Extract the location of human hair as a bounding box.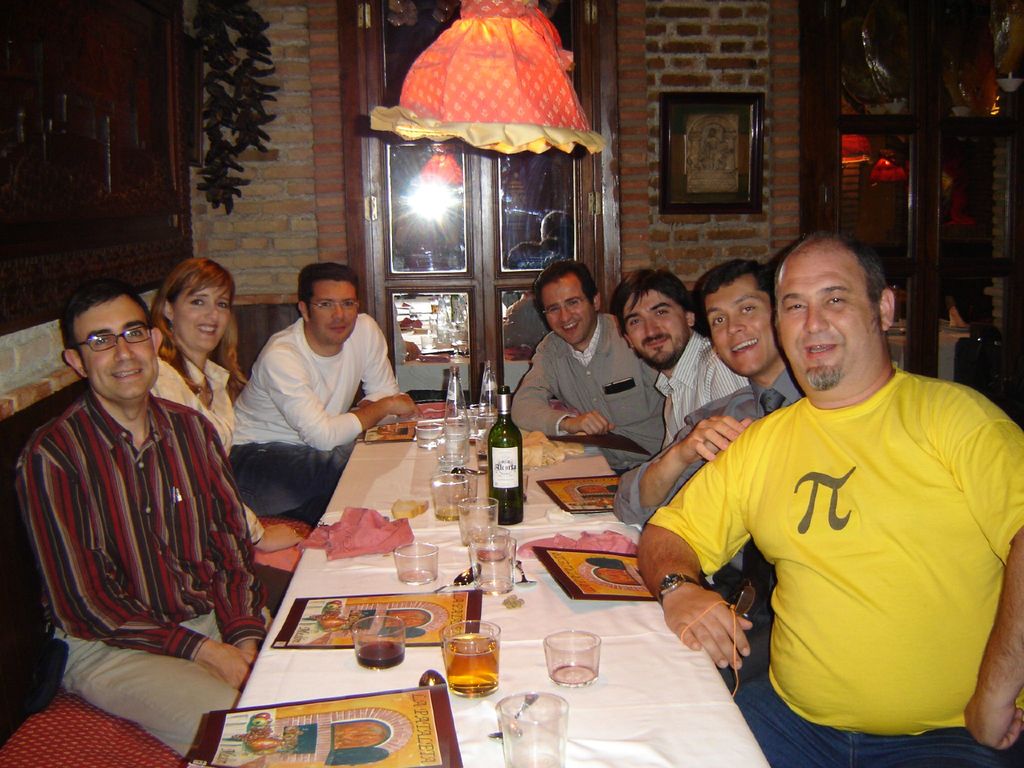
left=143, top=252, right=248, bottom=405.
